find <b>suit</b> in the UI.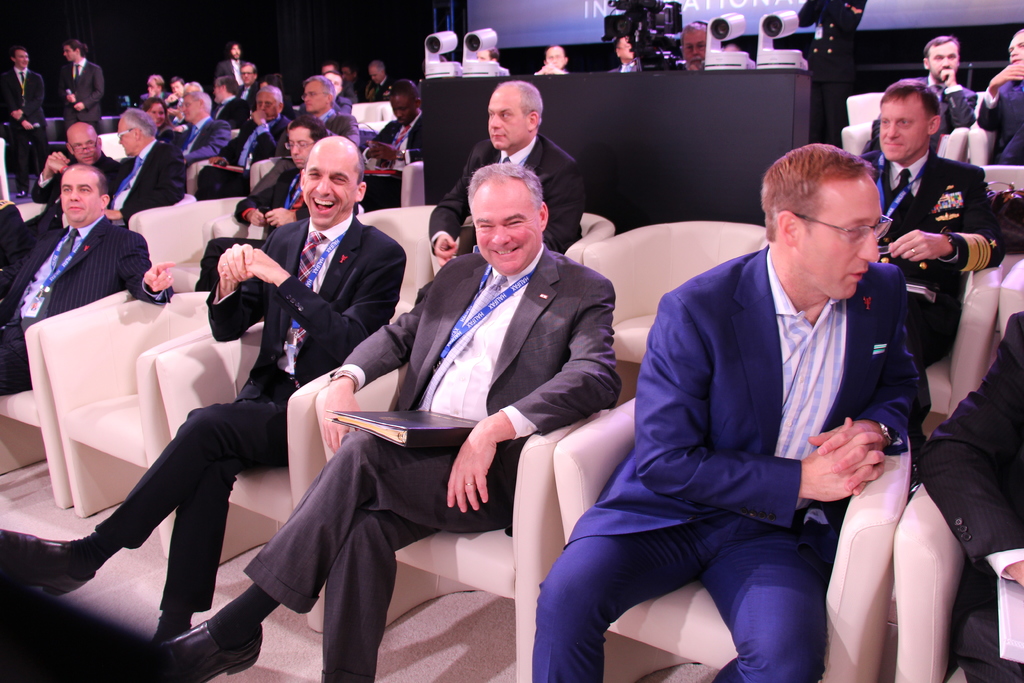
UI element at [213,97,255,120].
